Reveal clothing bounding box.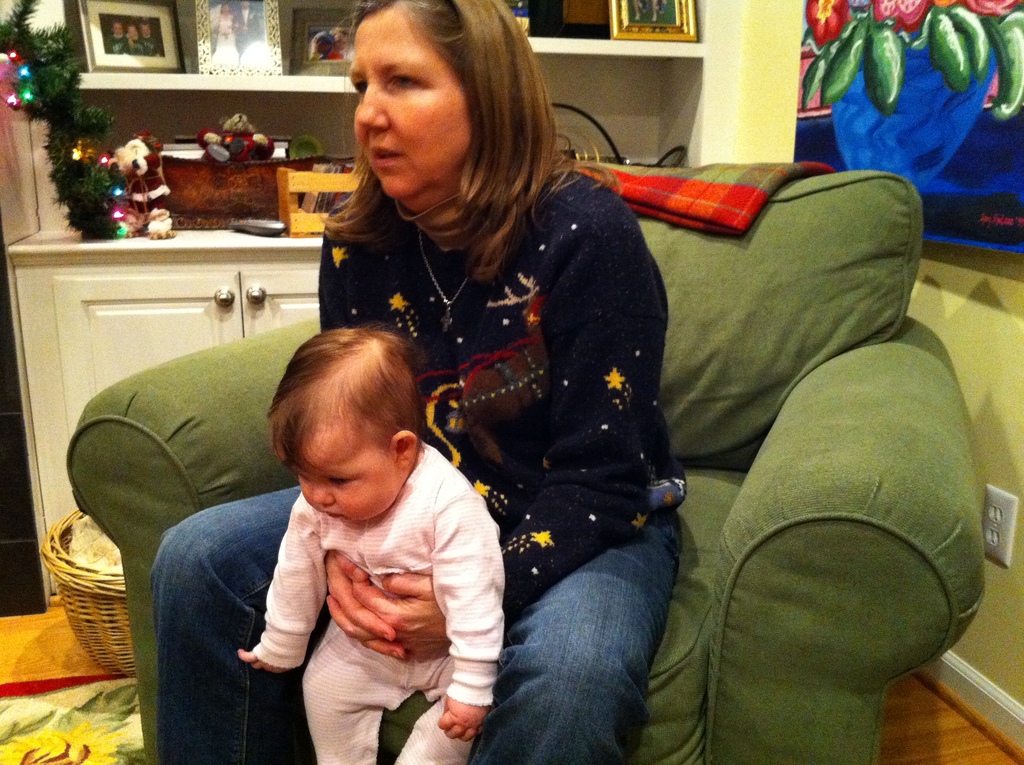
Revealed: [x1=250, y1=438, x2=507, y2=764].
